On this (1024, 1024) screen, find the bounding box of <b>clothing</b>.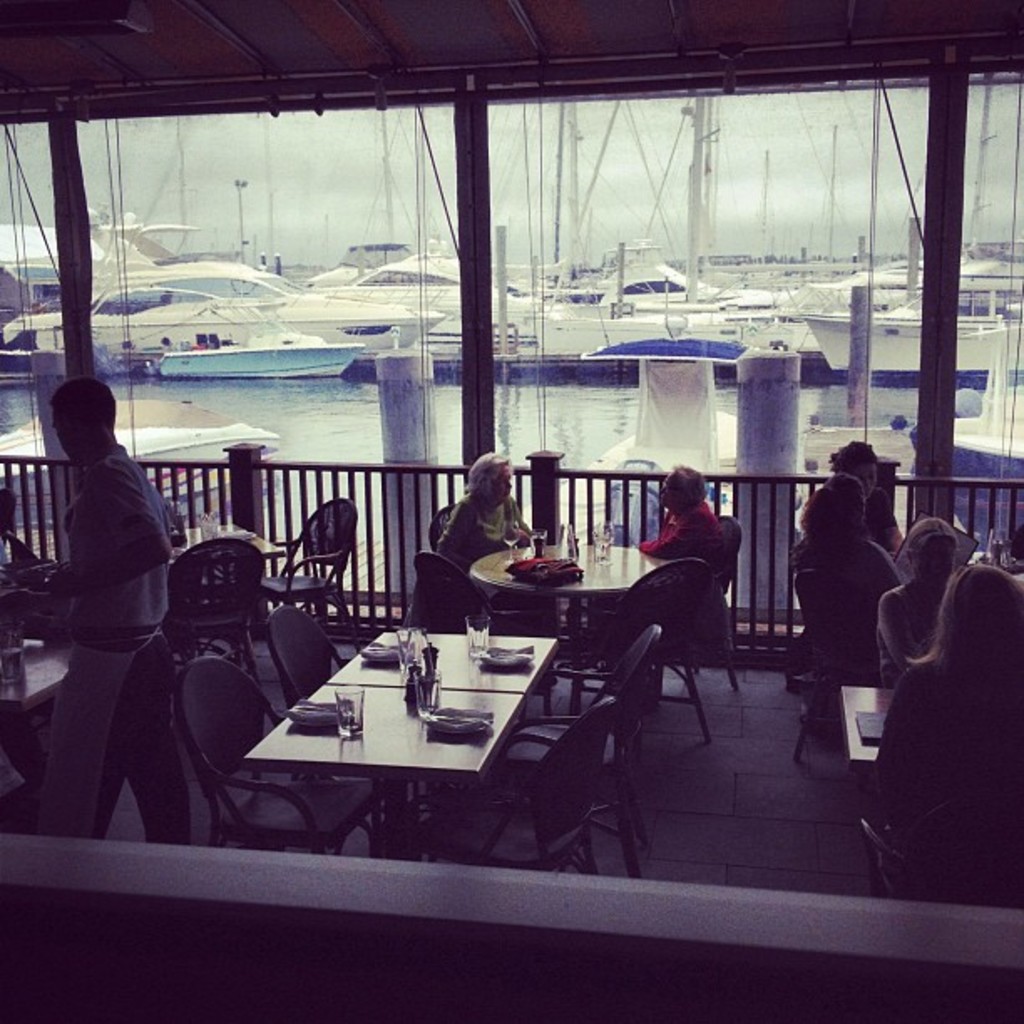
Bounding box: 644/502/726/569.
